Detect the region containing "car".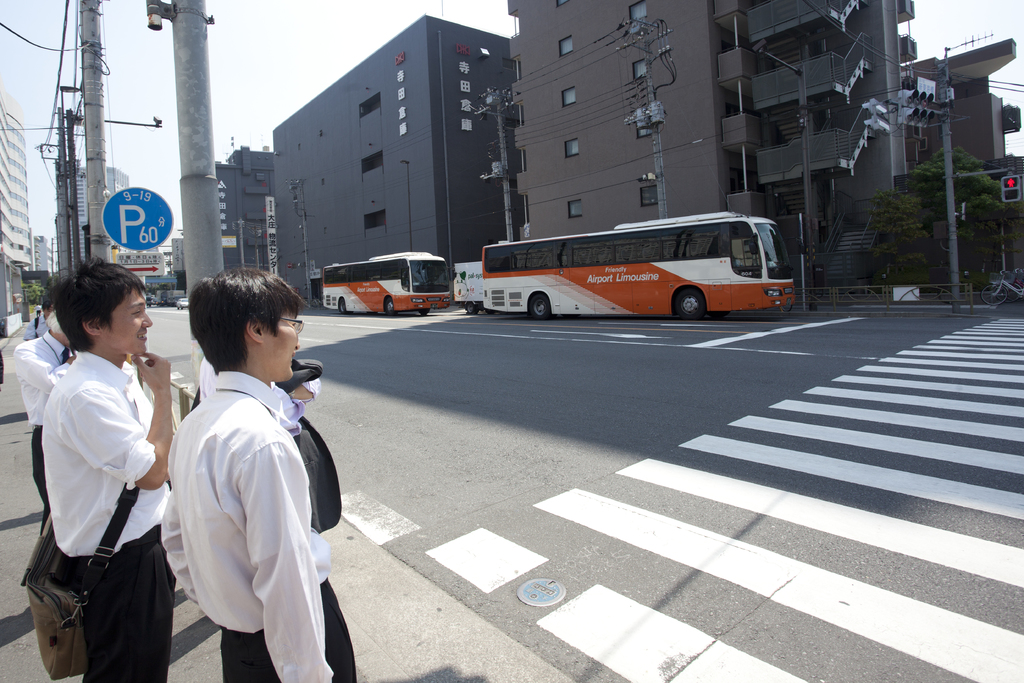
locate(305, 249, 463, 317).
